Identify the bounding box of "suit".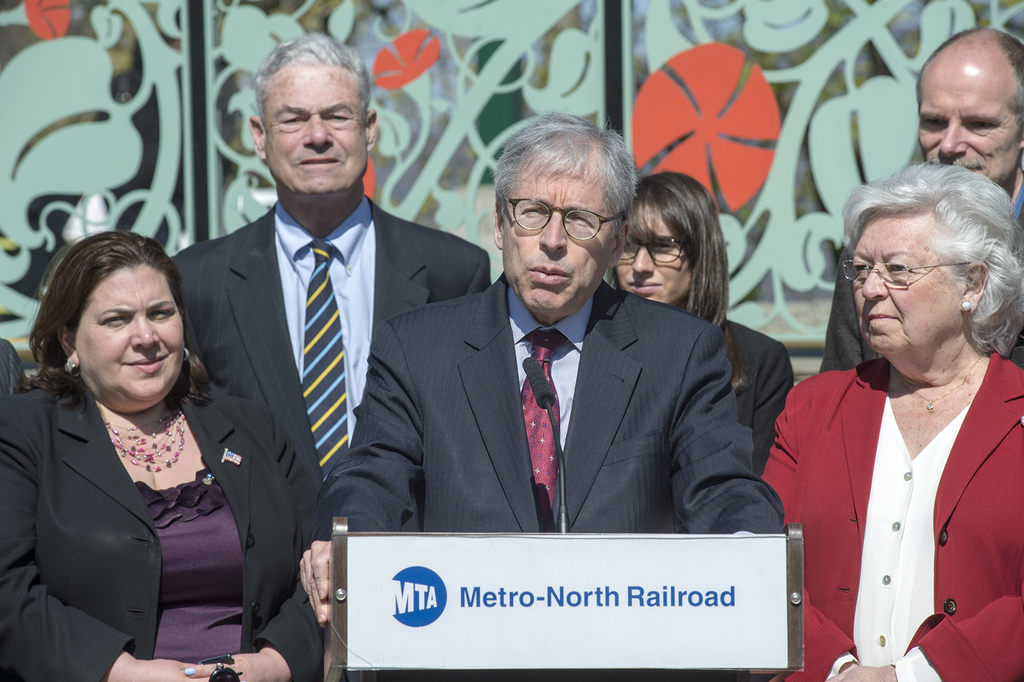
left=0, top=337, right=29, bottom=394.
